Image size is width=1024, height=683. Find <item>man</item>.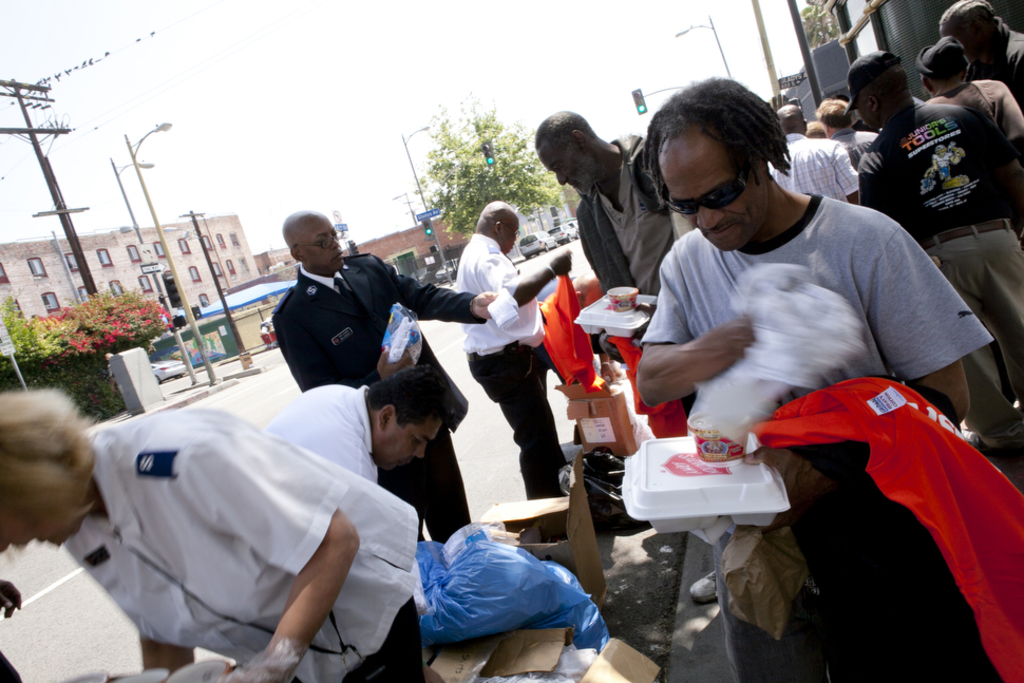
bbox=[802, 115, 827, 139].
